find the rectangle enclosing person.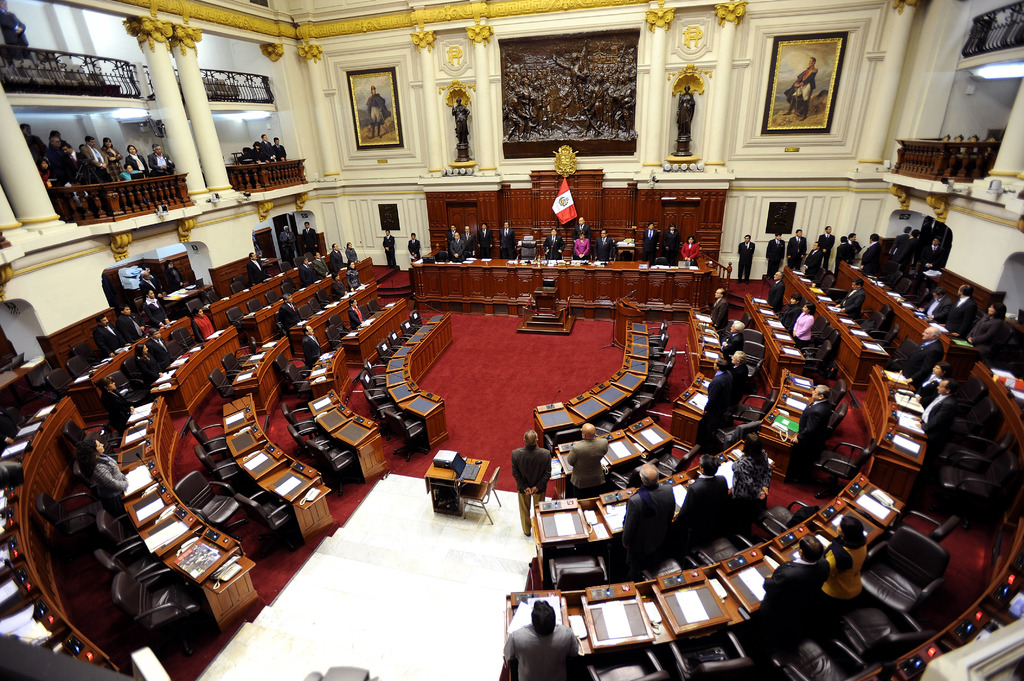
bbox(131, 346, 161, 395).
